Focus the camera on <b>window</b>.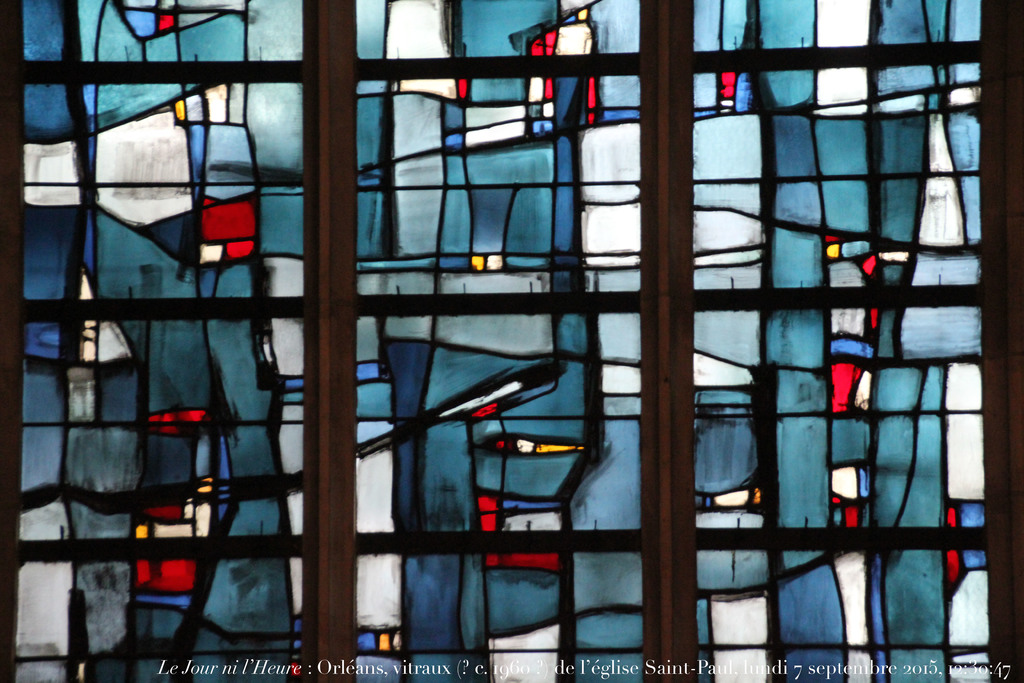
Focus region: crop(0, 0, 1023, 682).
